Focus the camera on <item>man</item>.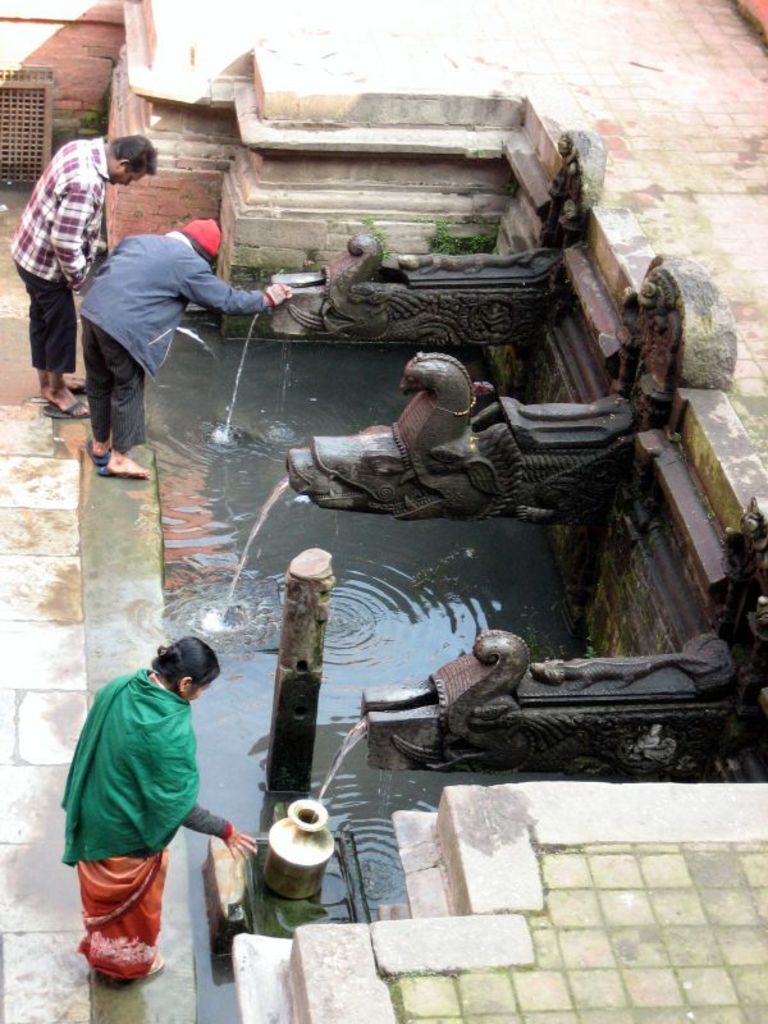
Focus region: bbox=[6, 133, 159, 417].
